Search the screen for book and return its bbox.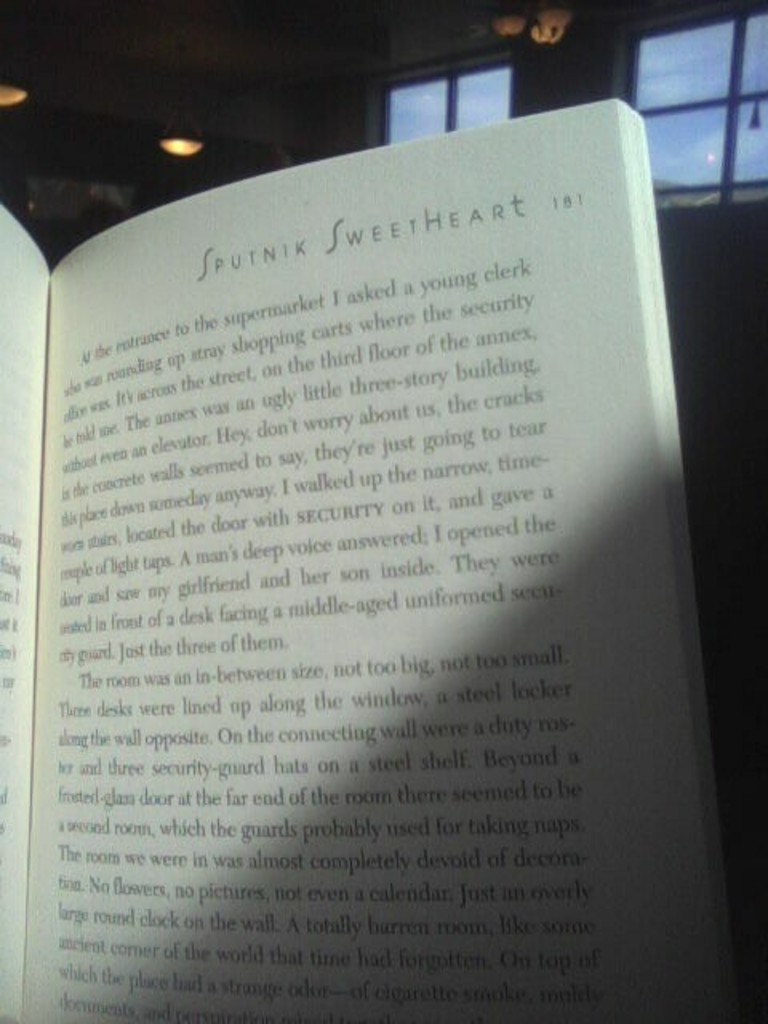
Found: rect(0, 154, 734, 1022).
